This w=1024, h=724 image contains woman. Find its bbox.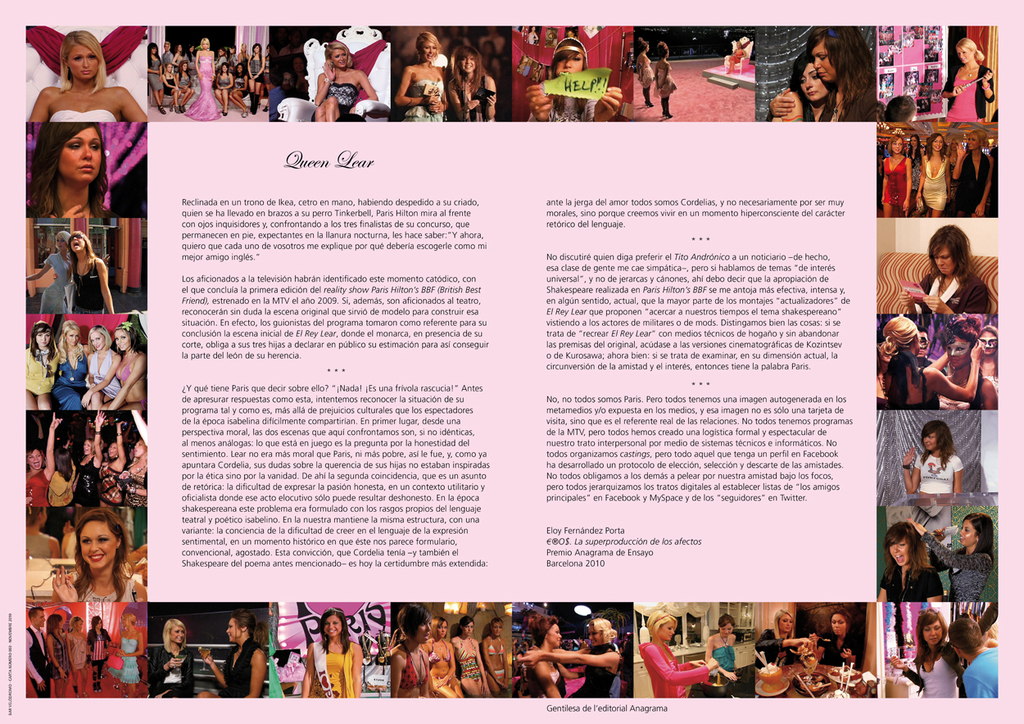
region(25, 117, 120, 217).
